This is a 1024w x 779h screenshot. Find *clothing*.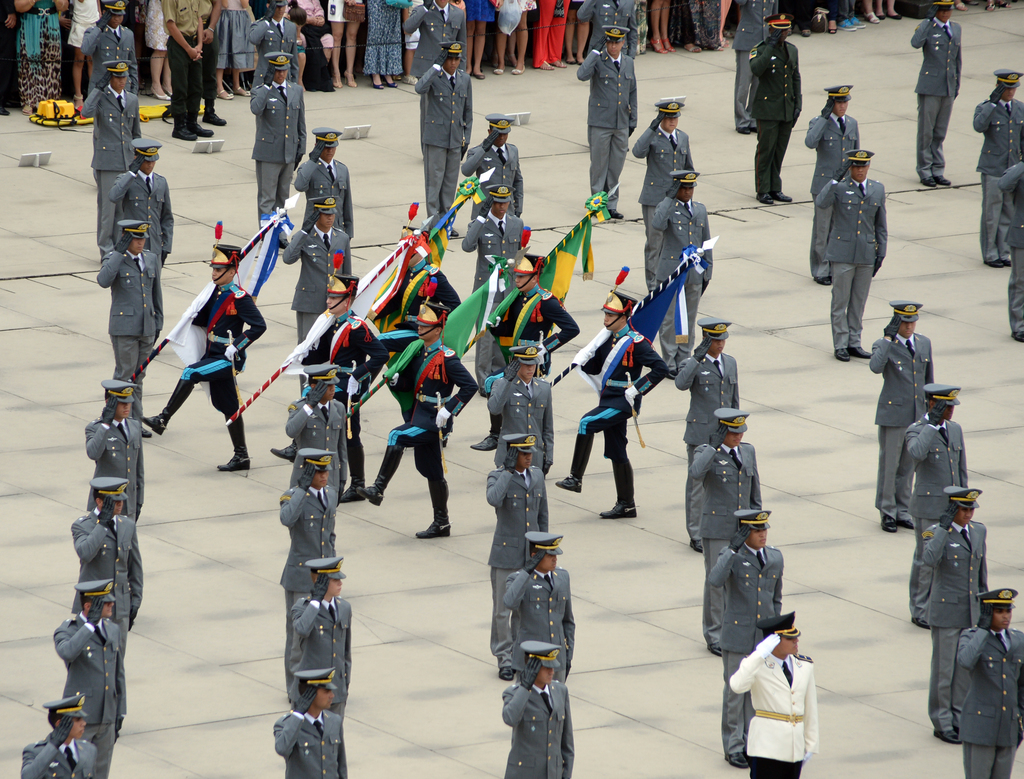
Bounding box: (left=12, top=0, right=57, bottom=116).
